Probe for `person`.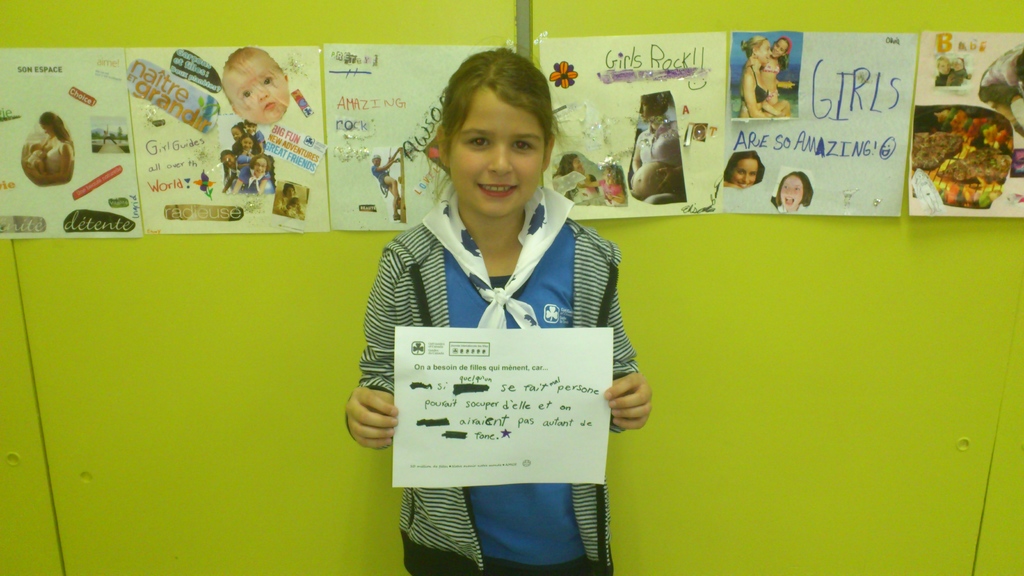
Probe result: BBox(228, 122, 246, 148).
